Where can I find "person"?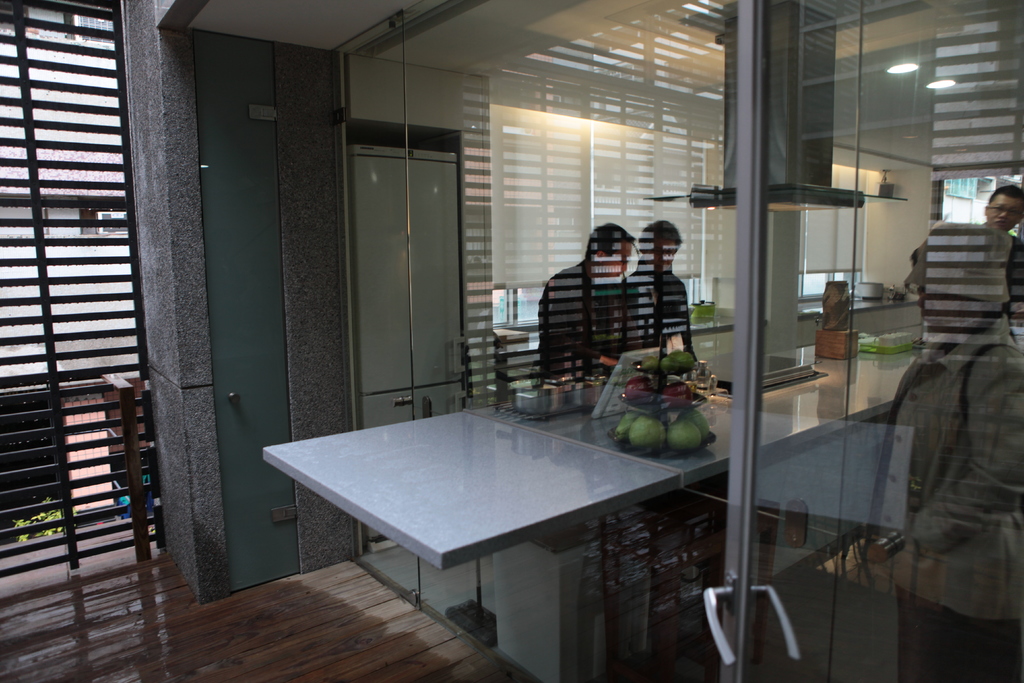
You can find it at (881, 223, 1009, 649).
